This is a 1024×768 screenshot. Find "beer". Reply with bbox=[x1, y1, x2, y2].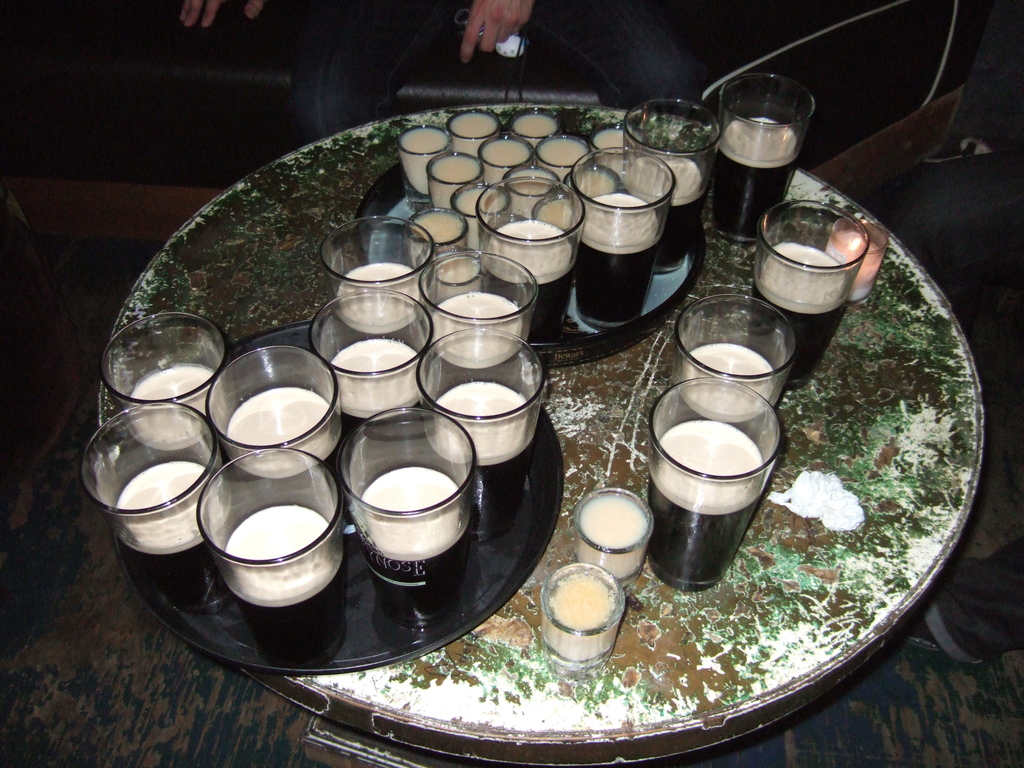
bbox=[720, 69, 818, 243].
